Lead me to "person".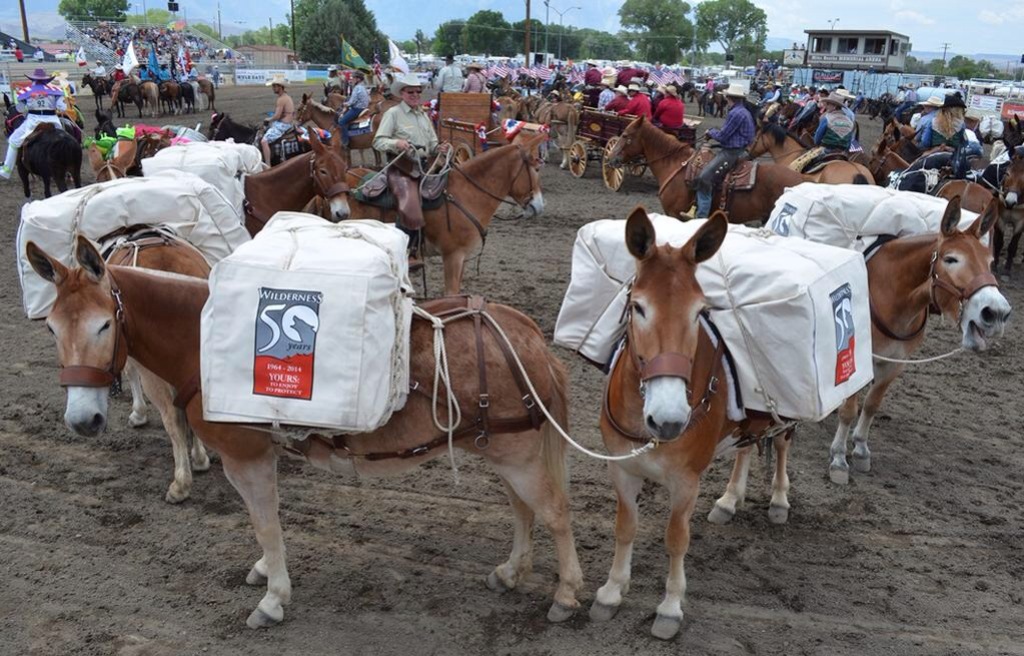
Lead to {"left": 904, "top": 91, "right": 947, "bottom": 128}.
